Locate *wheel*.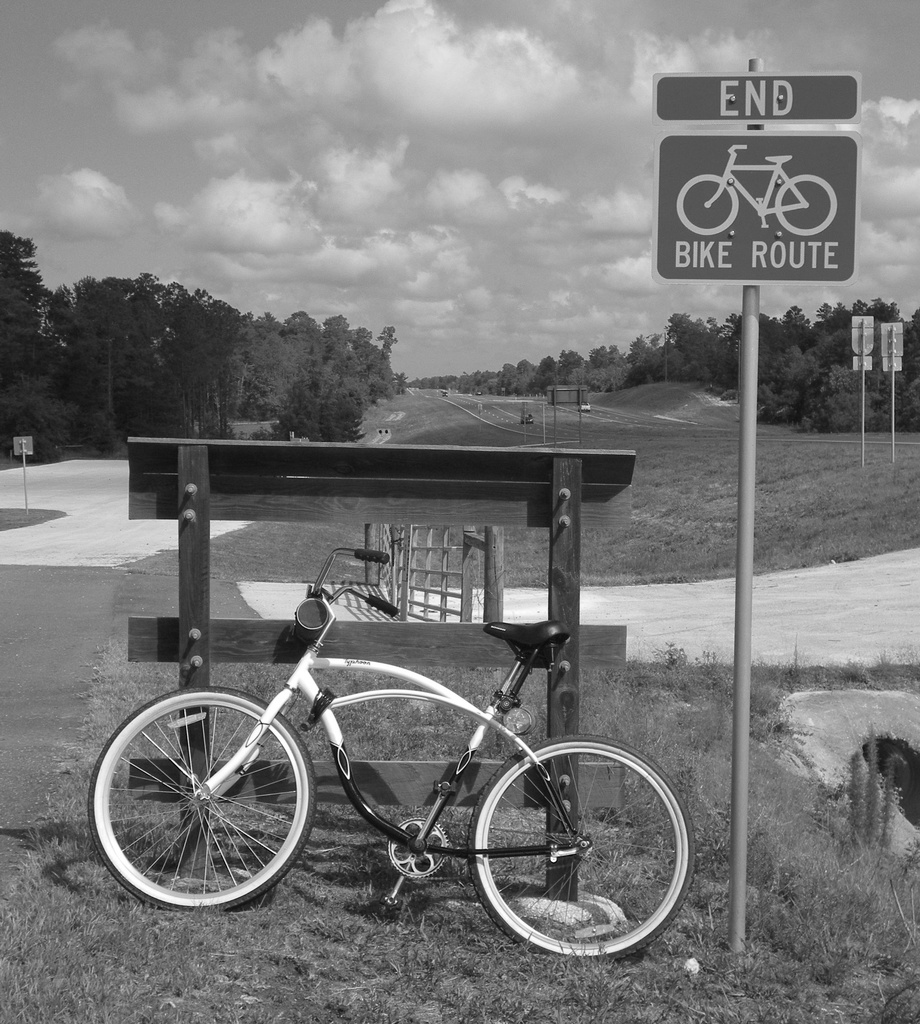
Bounding box: bbox(678, 173, 738, 235).
